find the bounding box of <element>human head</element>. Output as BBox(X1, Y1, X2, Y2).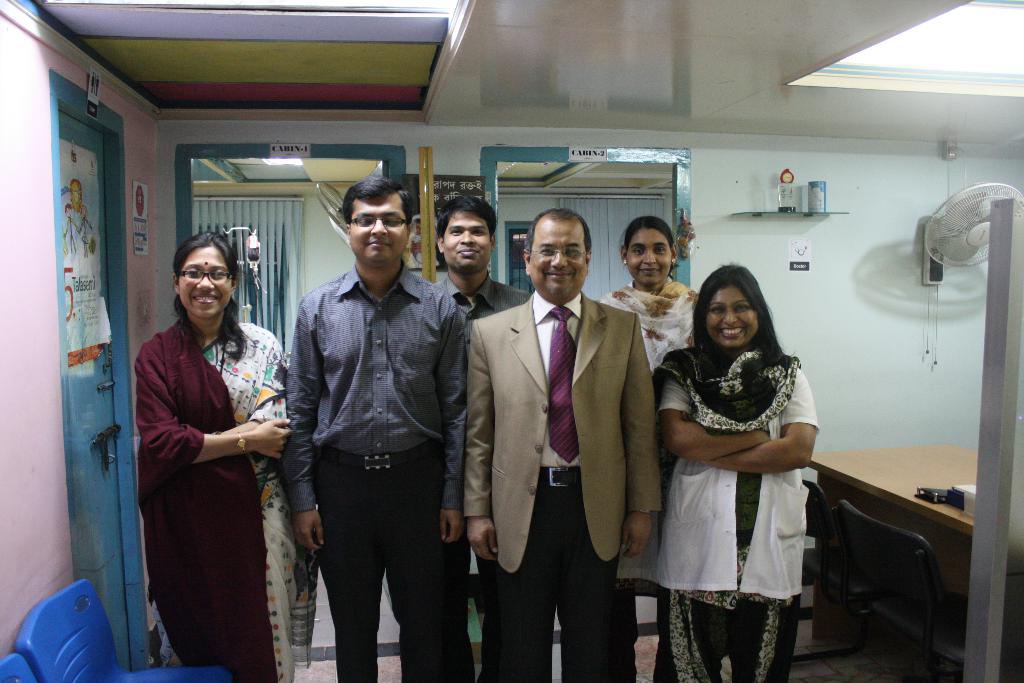
BBox(708, 268, 779, 352).
